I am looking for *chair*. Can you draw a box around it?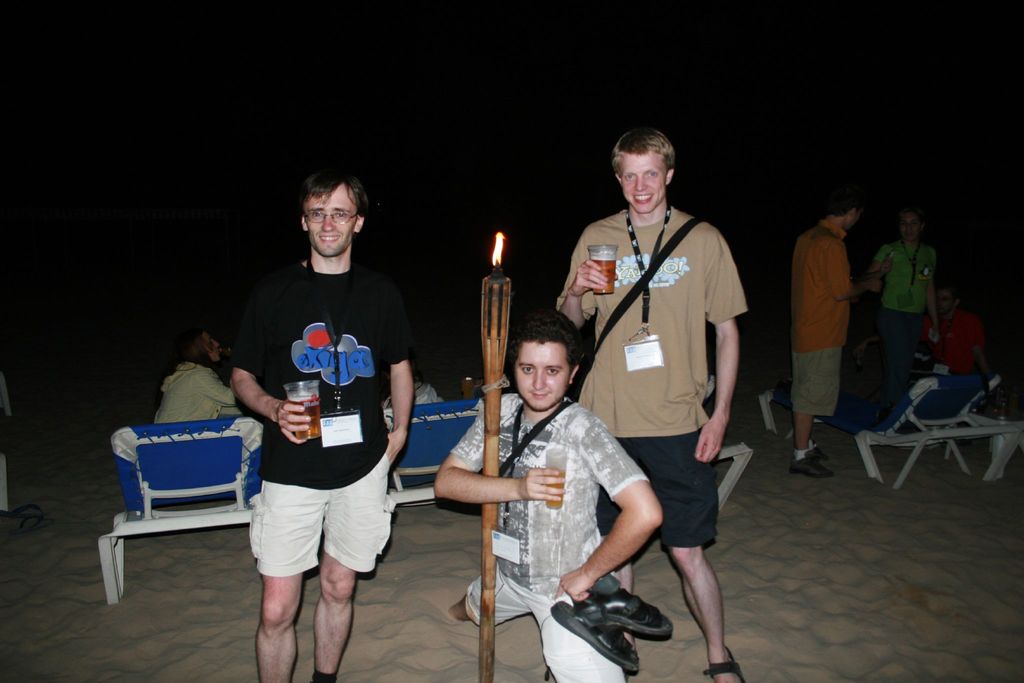
Sure, the bounding box is left=924, top=379, right=1023, bottom=472.
